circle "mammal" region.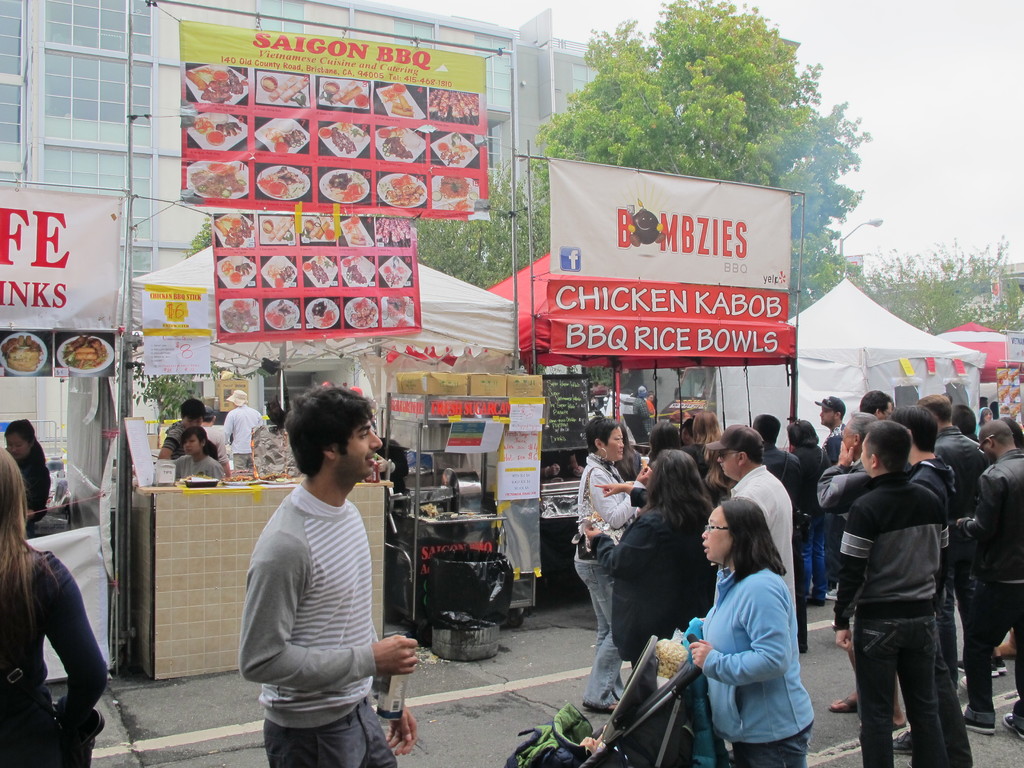
Region: {"x1": 688, "y1": 444, "x2": 809, "y2": 757}.
